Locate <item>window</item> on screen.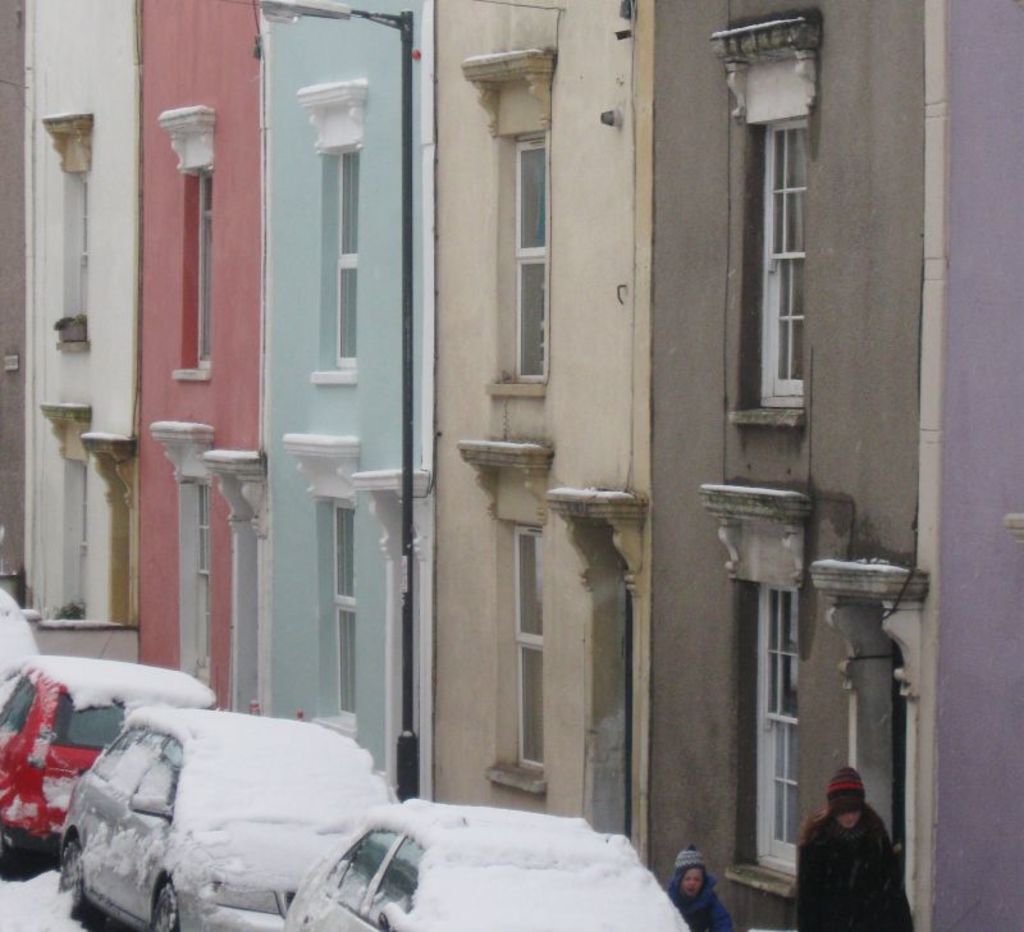
On screen at (left=749, top=110, right=813, bottom=420).
